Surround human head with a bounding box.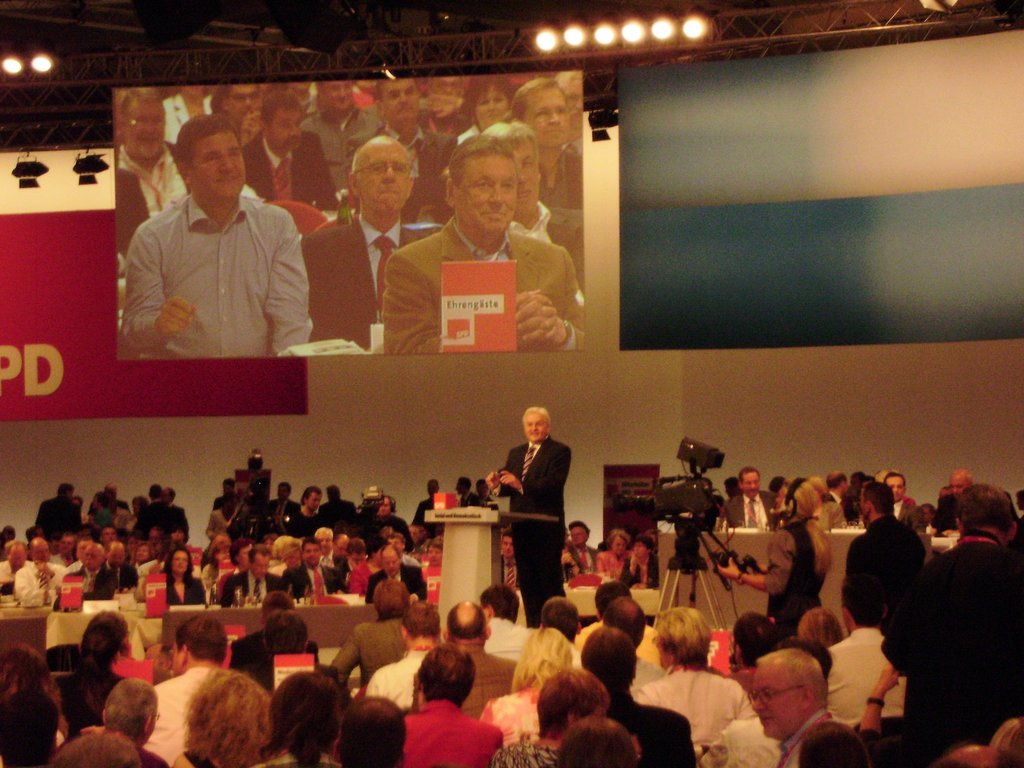
select_region(556, 70, 582, 132).
